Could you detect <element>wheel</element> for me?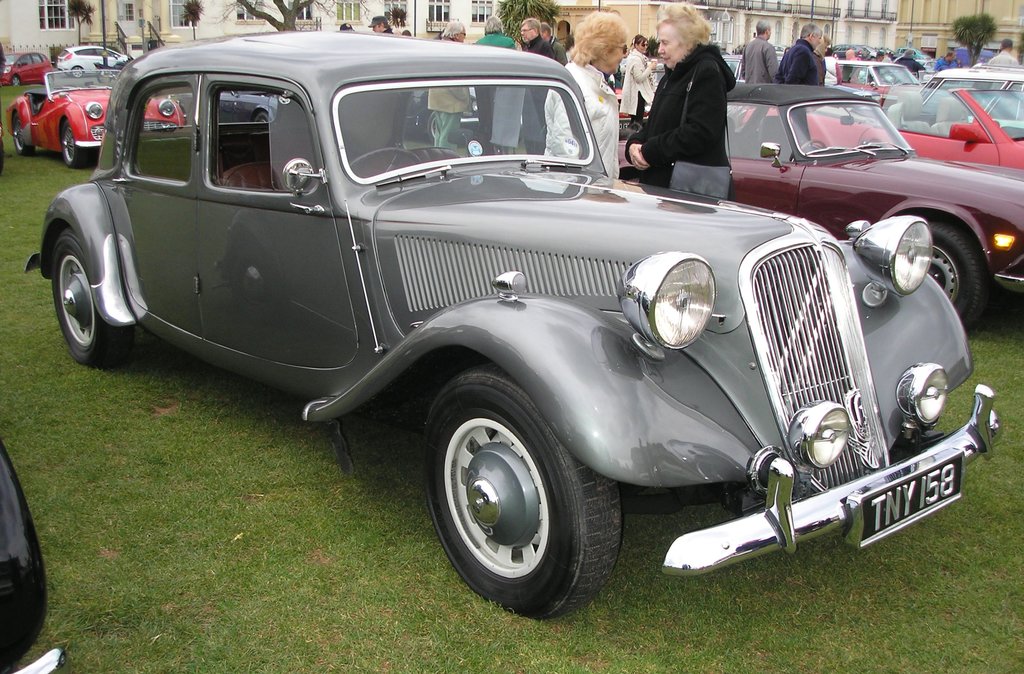
Detection result: bbox=[70, 66, 83, 77].
